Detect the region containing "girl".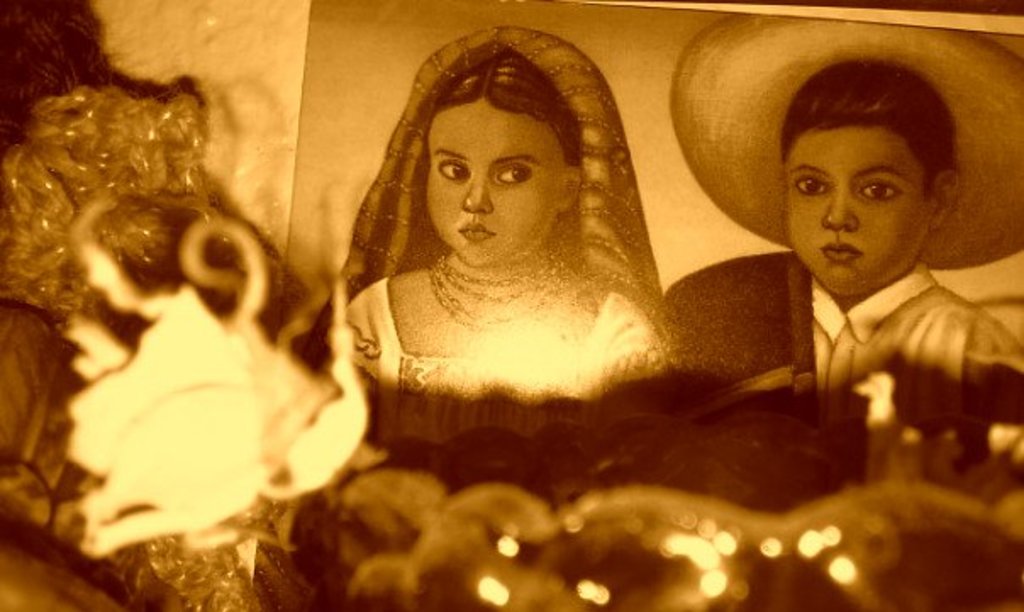
bbox(332, 25, 683, 442).
